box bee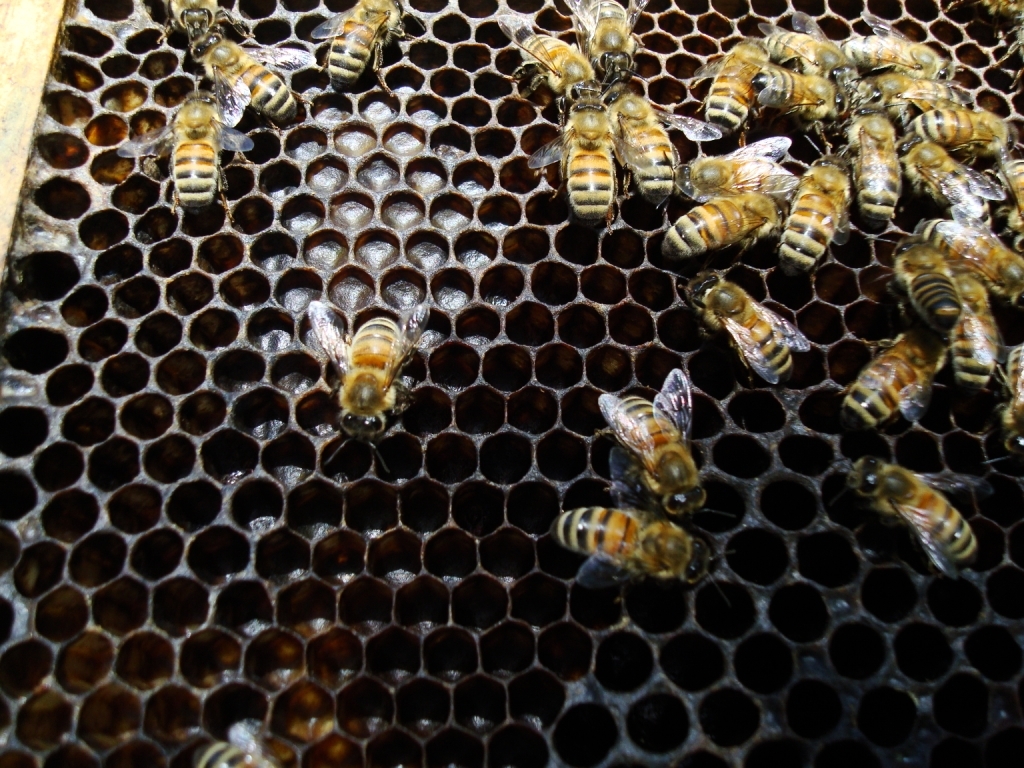
553 0 650 87
